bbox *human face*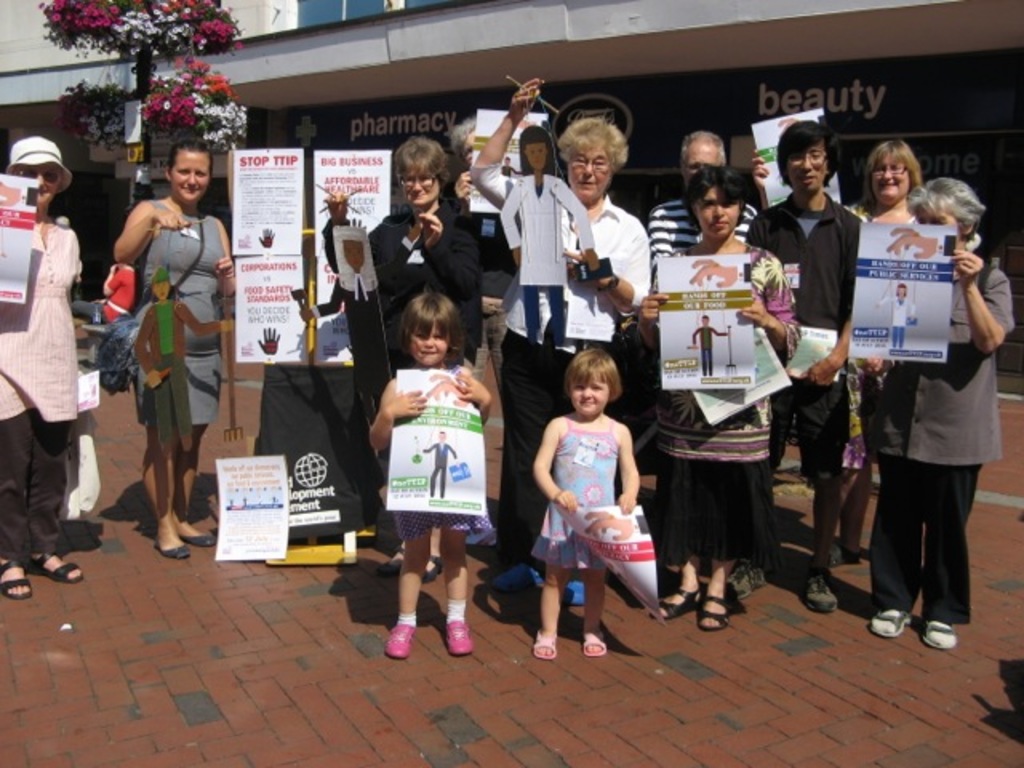
x1=694 y1=190 x2=742 y2=237
